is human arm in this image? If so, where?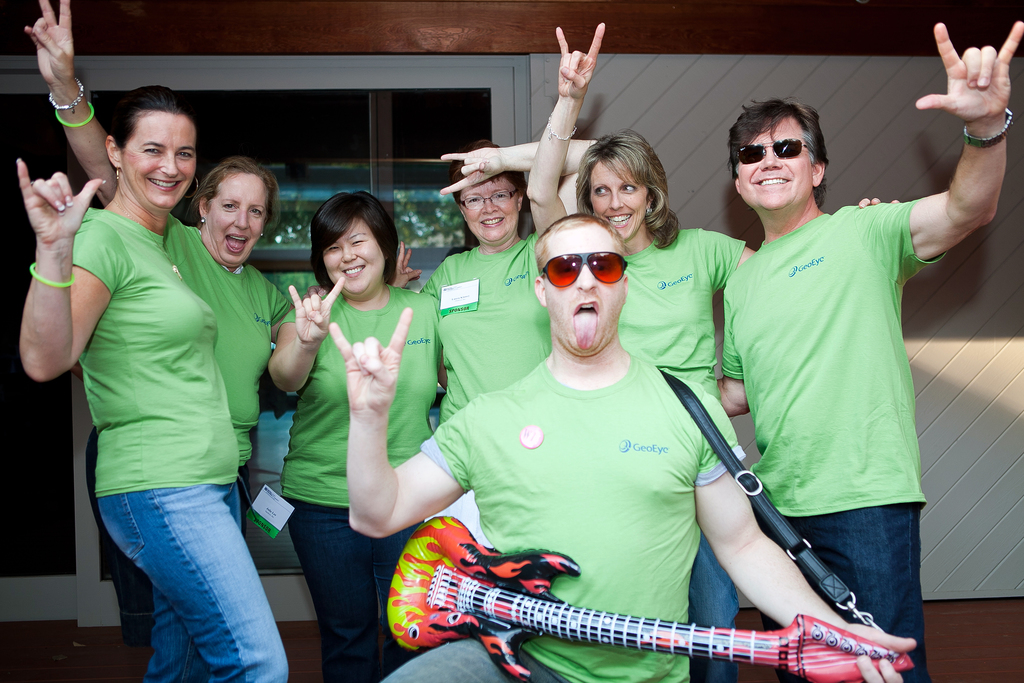
Yes, at select_region(908, 21, 1023, 307).
